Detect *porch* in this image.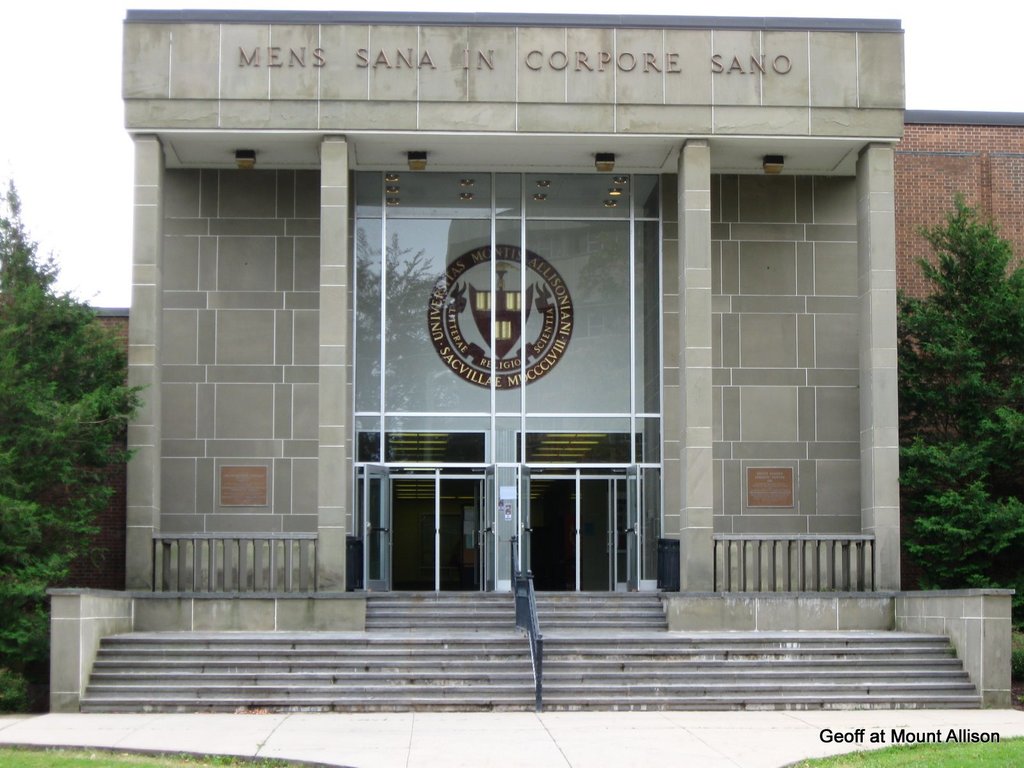
Detection: detection(160, 523, 879, 602).
